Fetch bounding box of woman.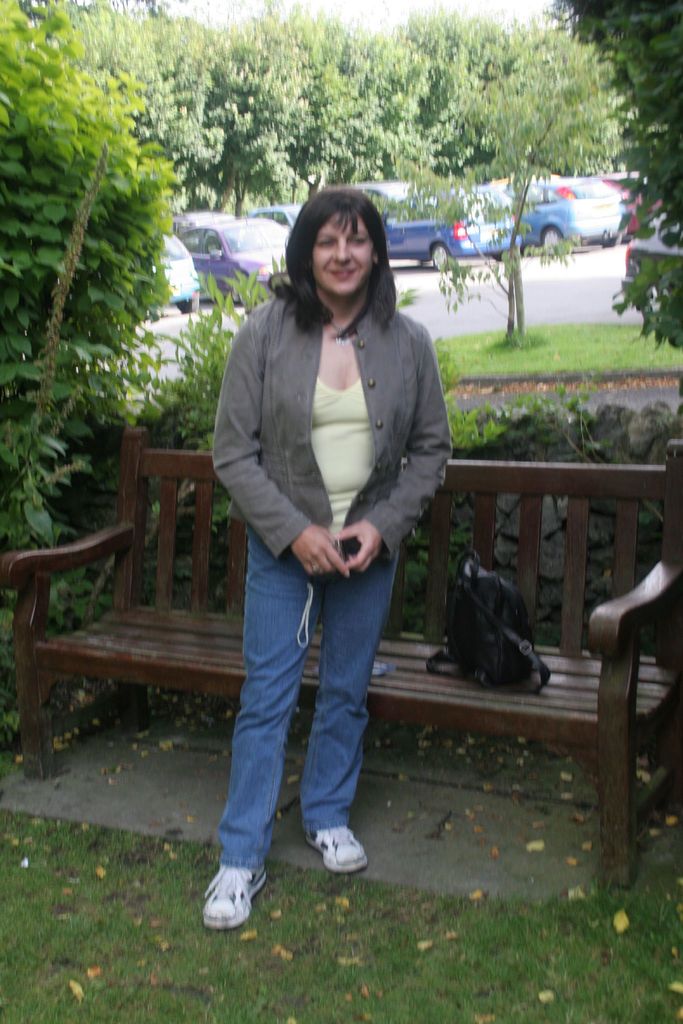
Bbox: region(195, 165, 459, 913).
